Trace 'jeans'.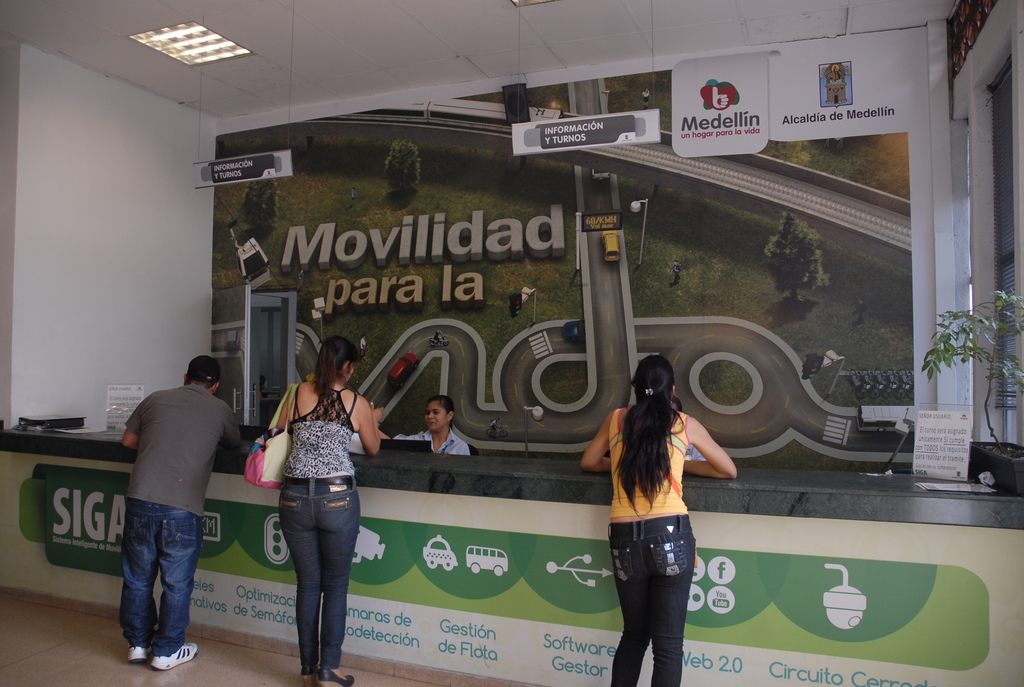
Traced to box=[280, 478, 358, 672].
